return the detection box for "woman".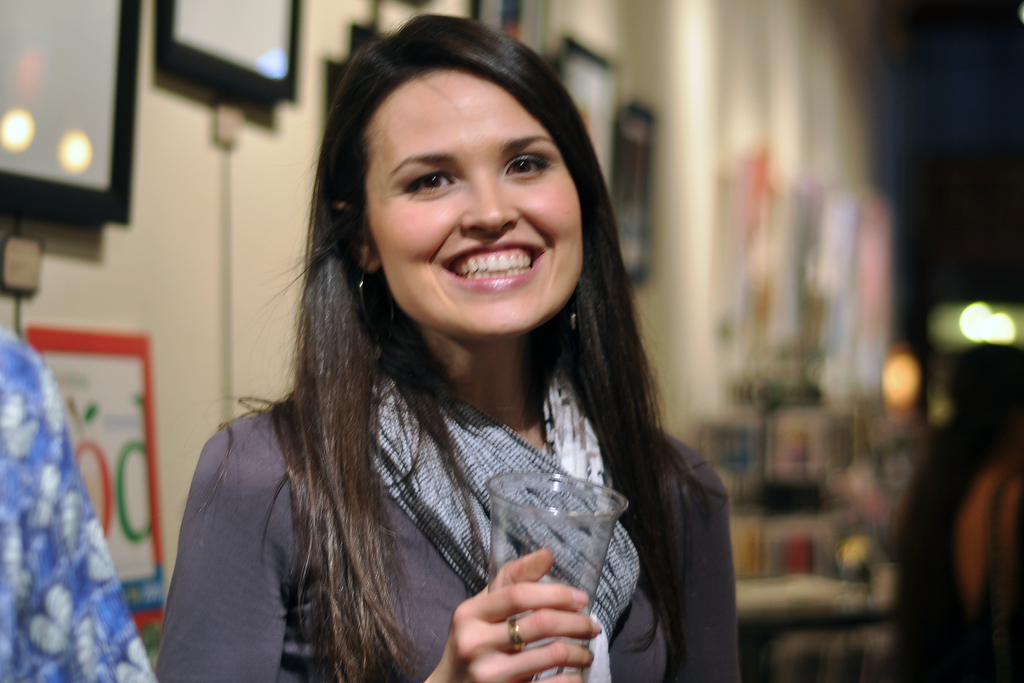
132, 25, 769, 682.
